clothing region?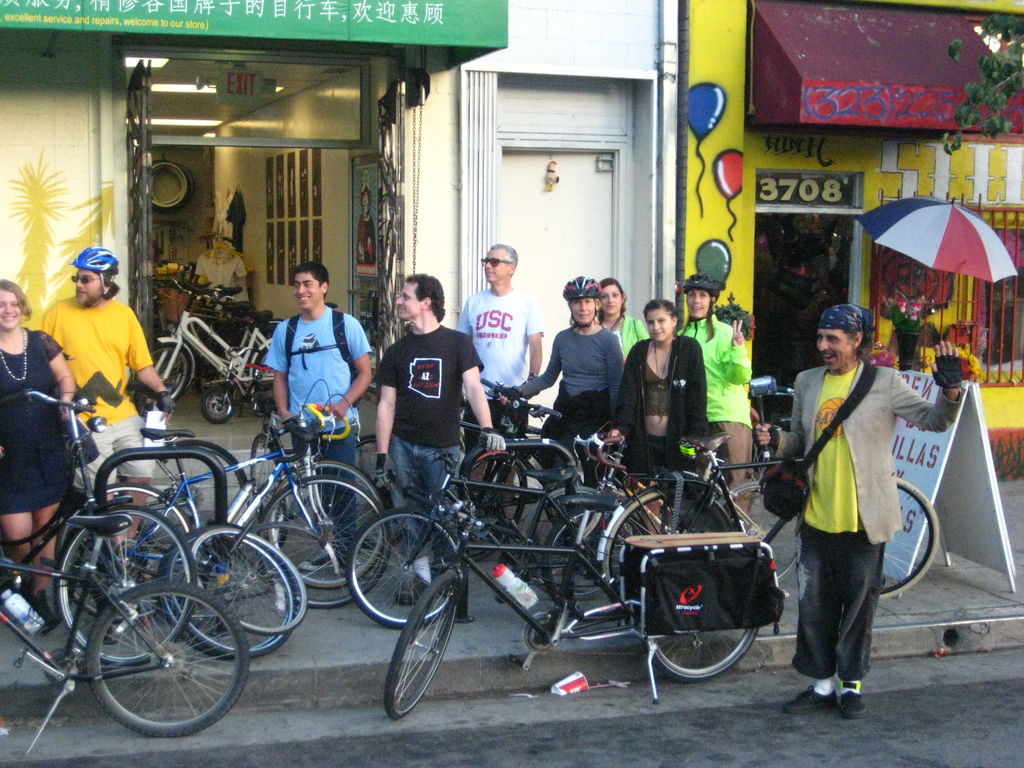
(781, 319, 922, 703)
